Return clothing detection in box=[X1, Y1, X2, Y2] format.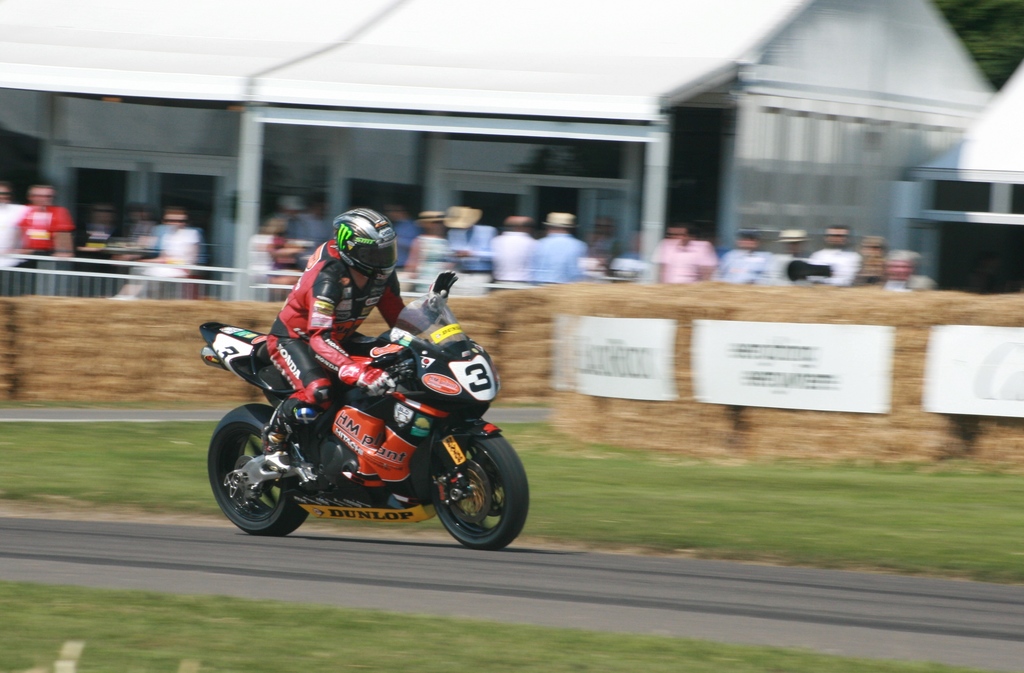
box=[391, 212, 590, 291].
